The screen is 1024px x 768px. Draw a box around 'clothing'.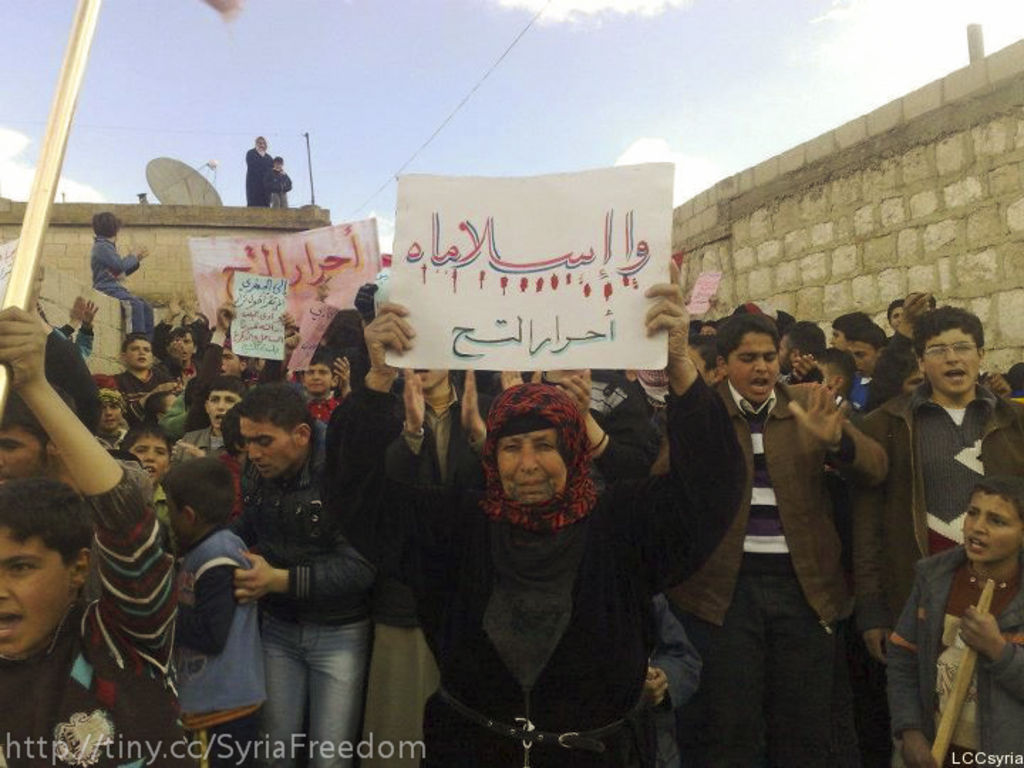
select_region(317, 377, 508, 754).
